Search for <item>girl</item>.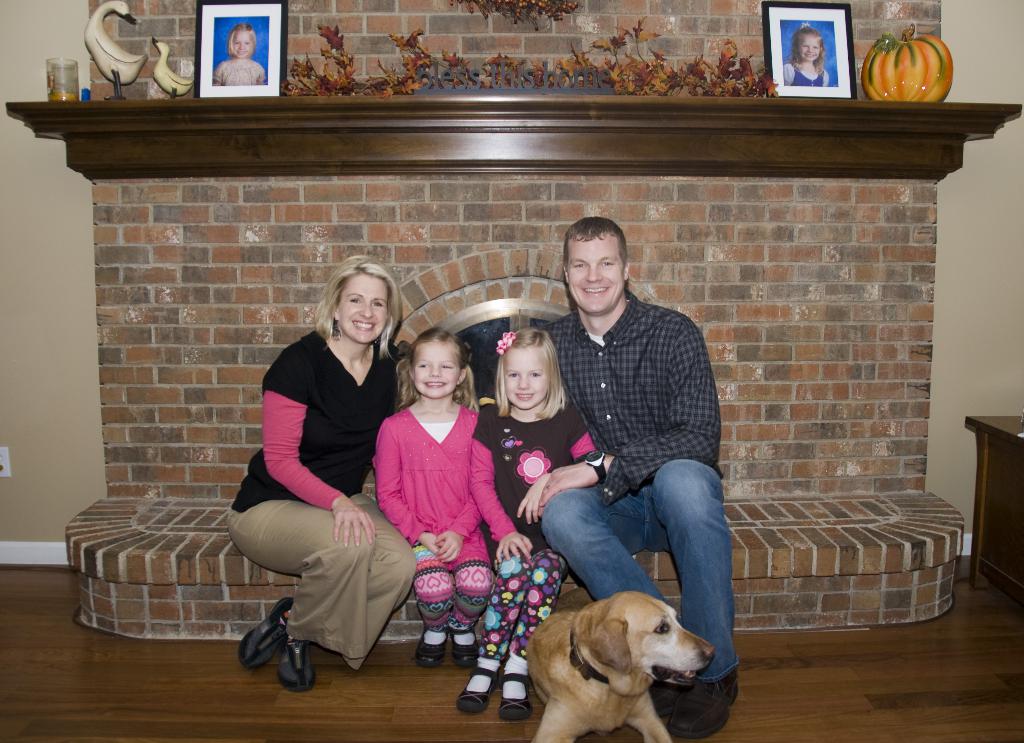
Found at <bbox>363, 329, 499, 677</bbox>.
